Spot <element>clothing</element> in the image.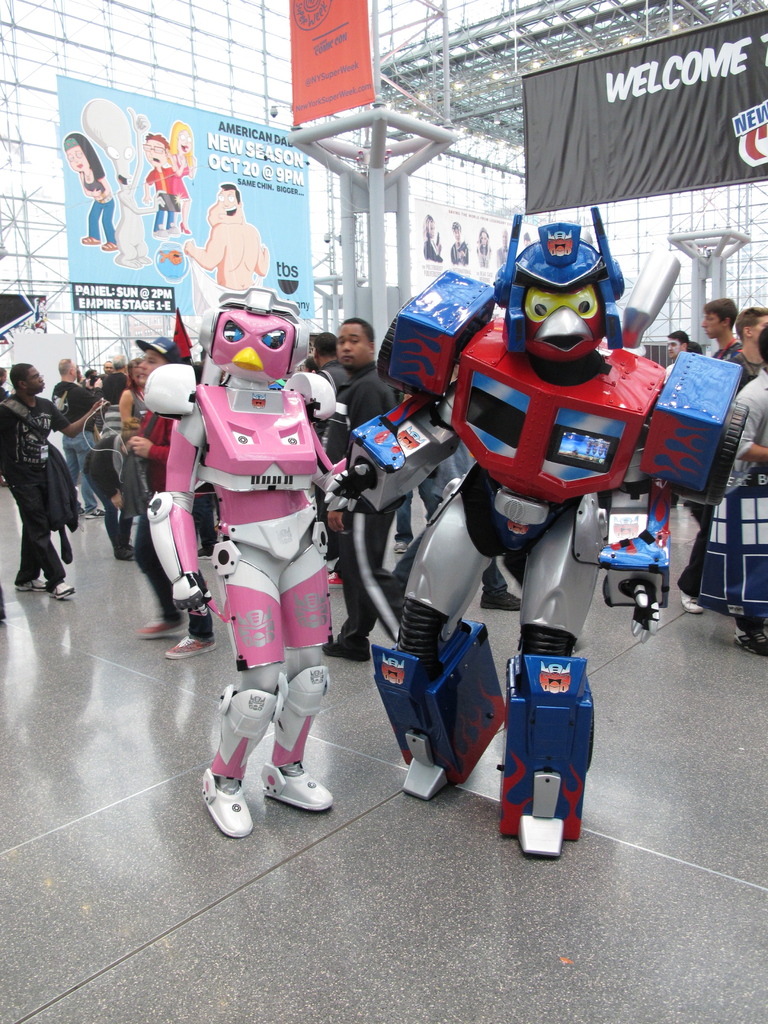
<element>clothing</element> found at 716 328 728 365.
